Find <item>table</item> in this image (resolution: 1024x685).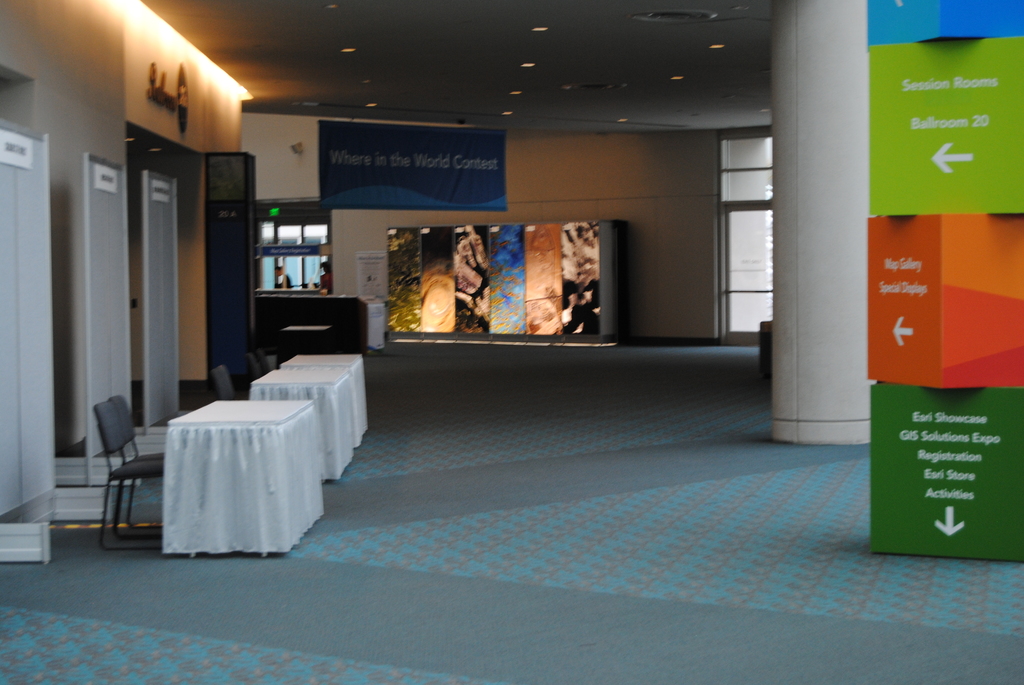
[left=245, top=350, right=375, bottom=494].
